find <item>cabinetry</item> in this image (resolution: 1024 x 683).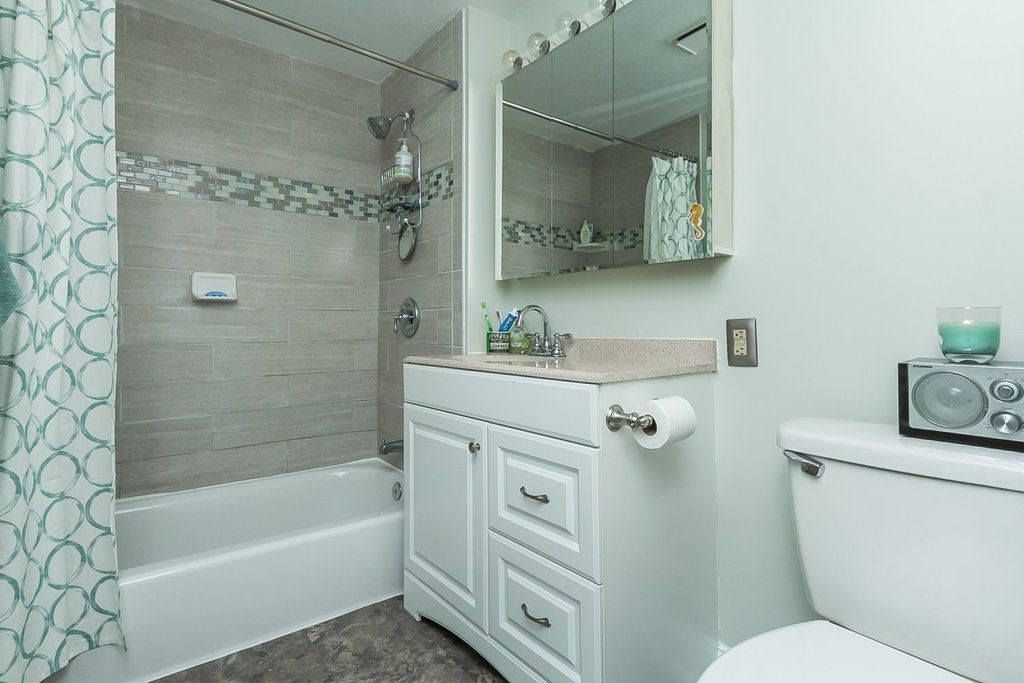
bbox(388, 319, 779, 662).
